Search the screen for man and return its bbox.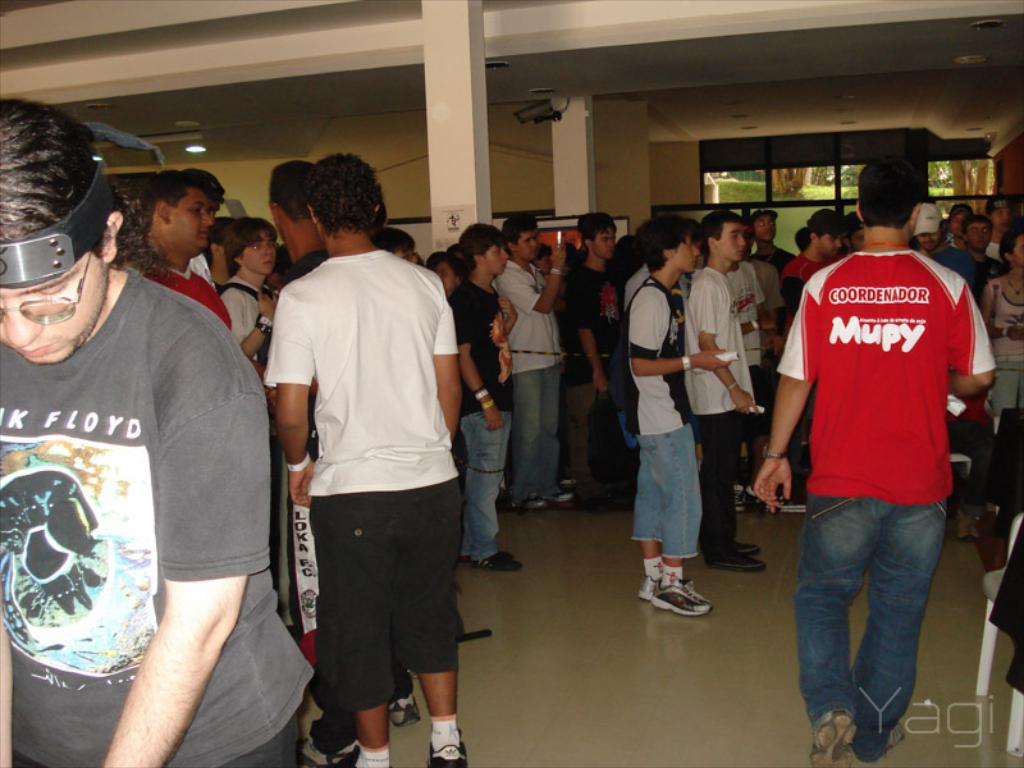
Found: (x1=440, y1=219, x2=529, y2=581).
